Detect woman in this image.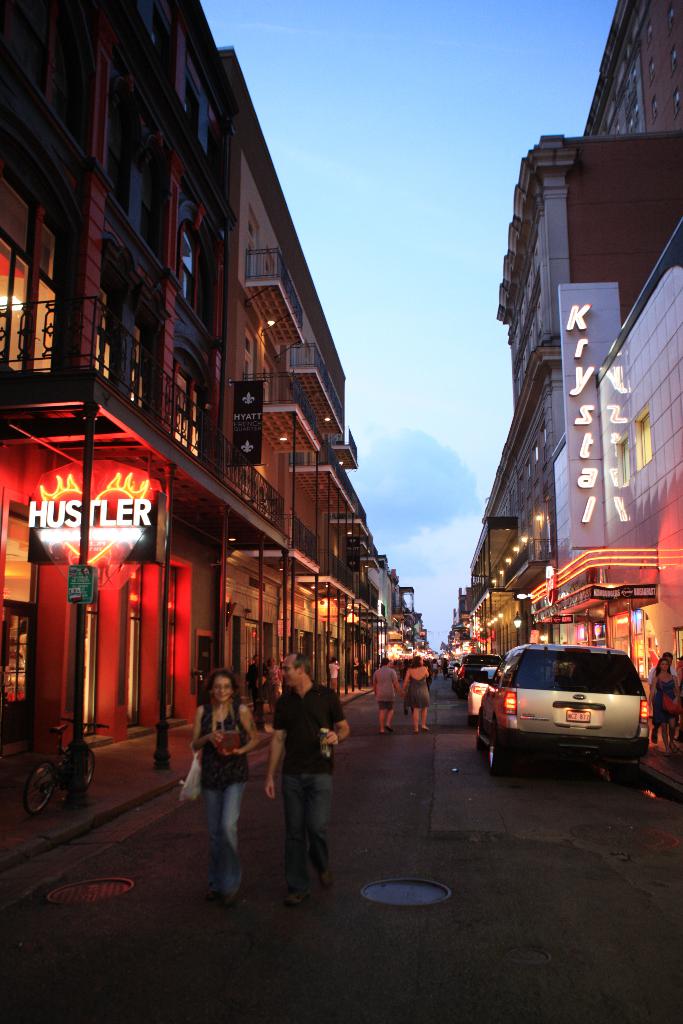
Detection: left=190, top=667, right=261, bottom=902.
